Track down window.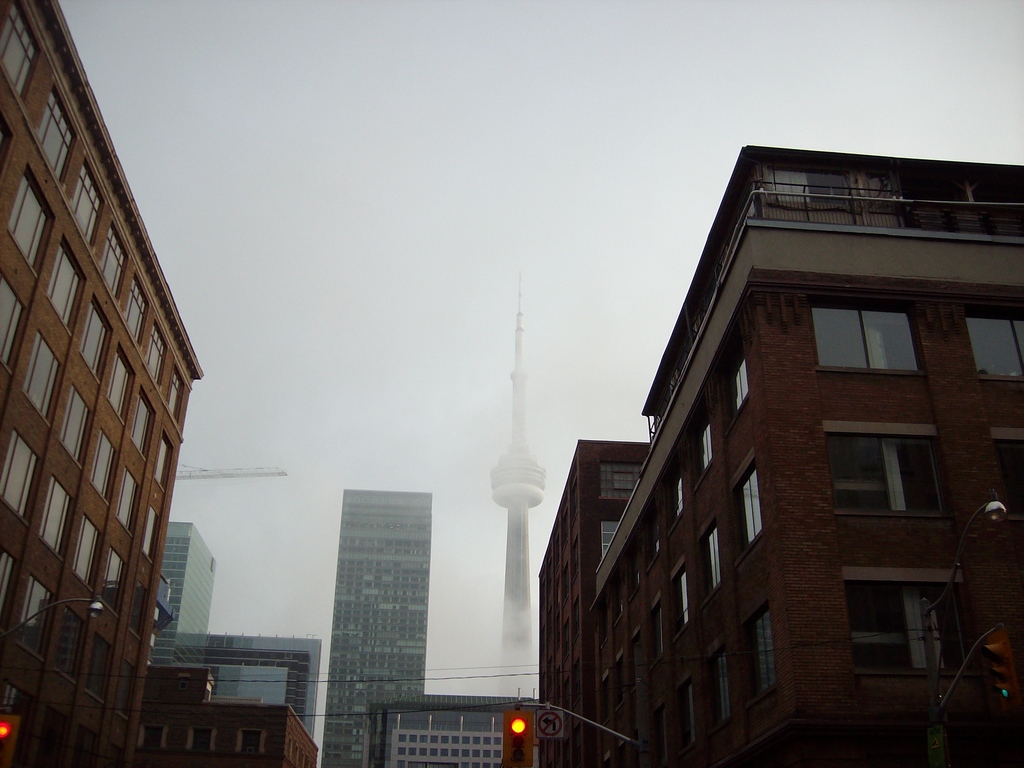
Tracked to BBox(123, 665, 134, 718).
